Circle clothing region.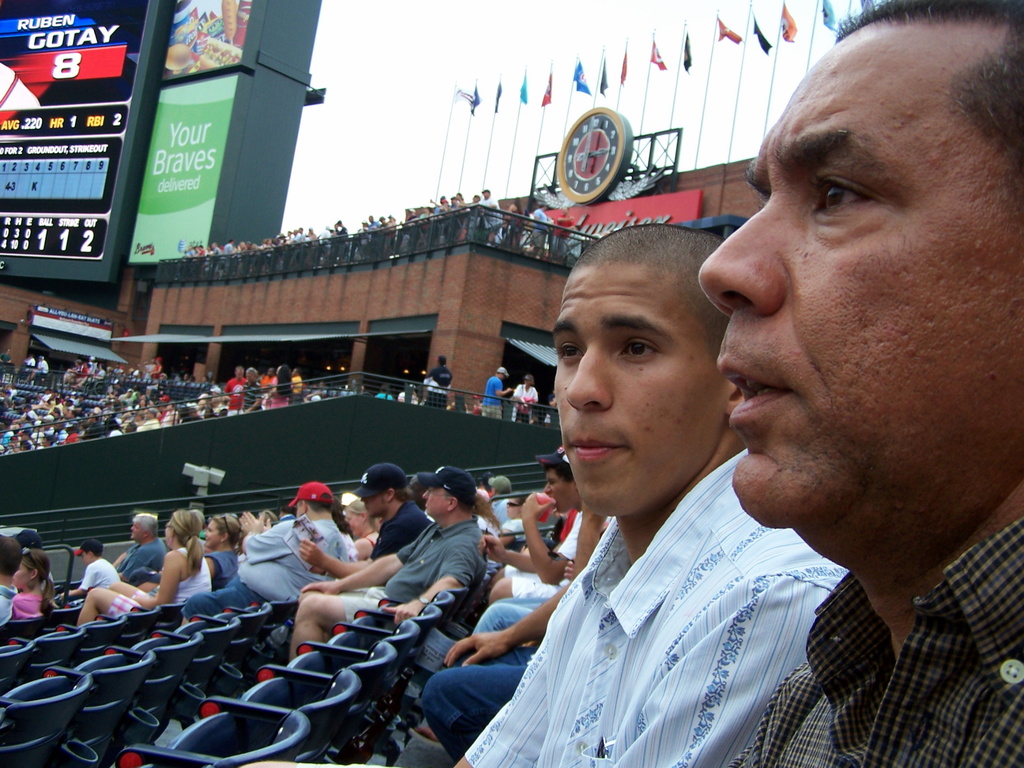
Region: select_region(475, 376, 506, 418).
